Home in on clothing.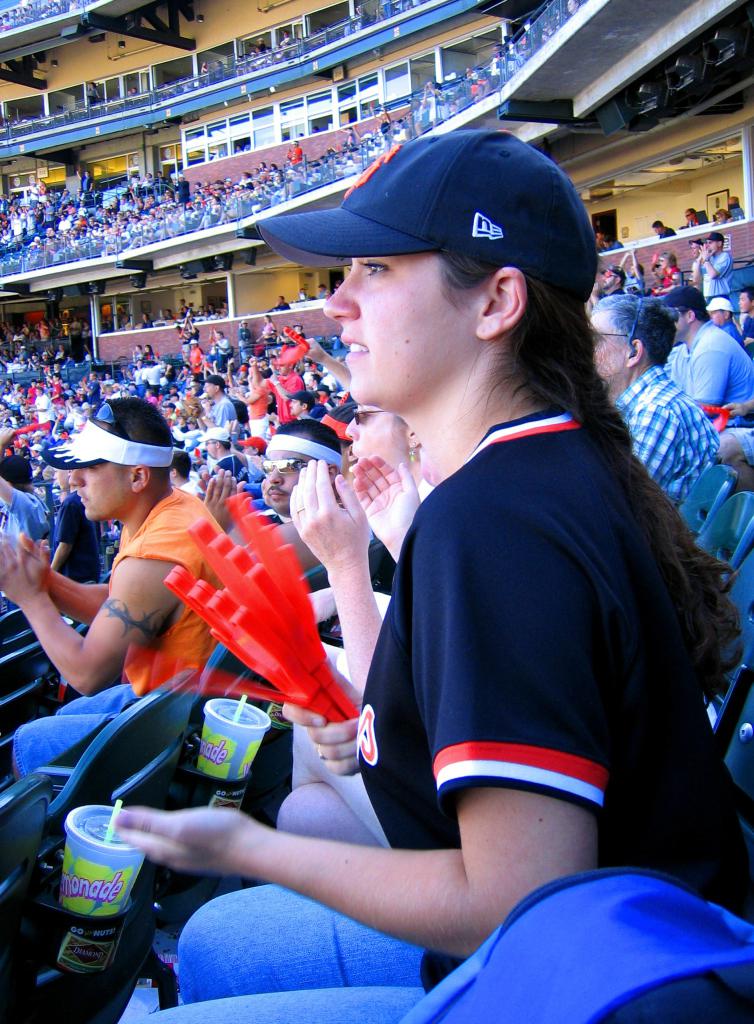
Homed in at pyautogui.locateOnScreen(125, 406, 750, 1023).
